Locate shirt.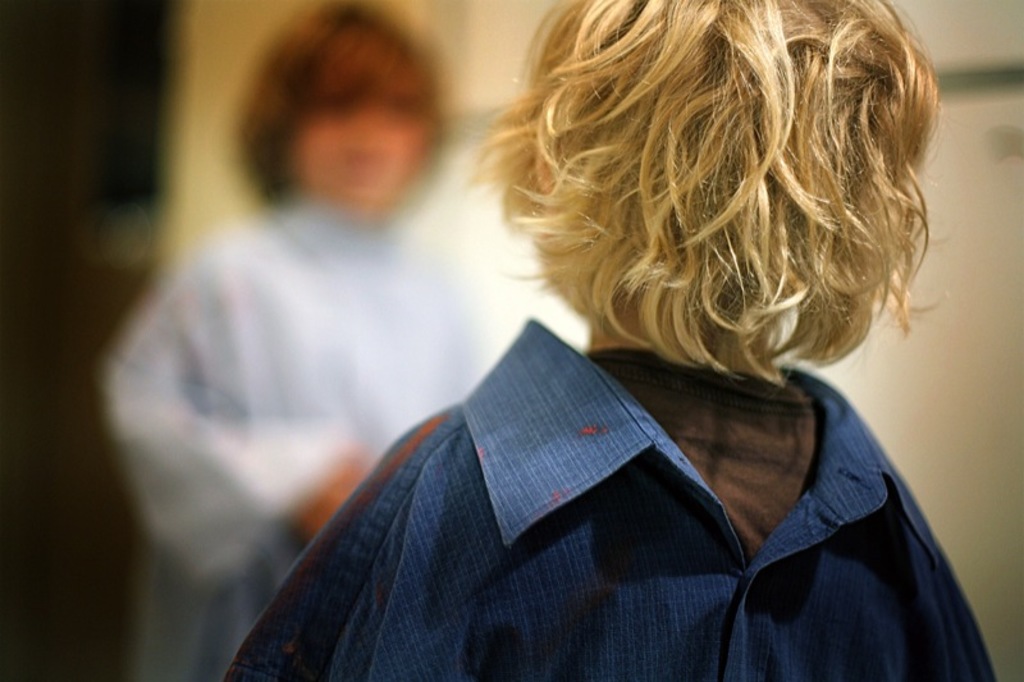
Bounding box: [left=216, top=311, right=1005, bottom=679].
